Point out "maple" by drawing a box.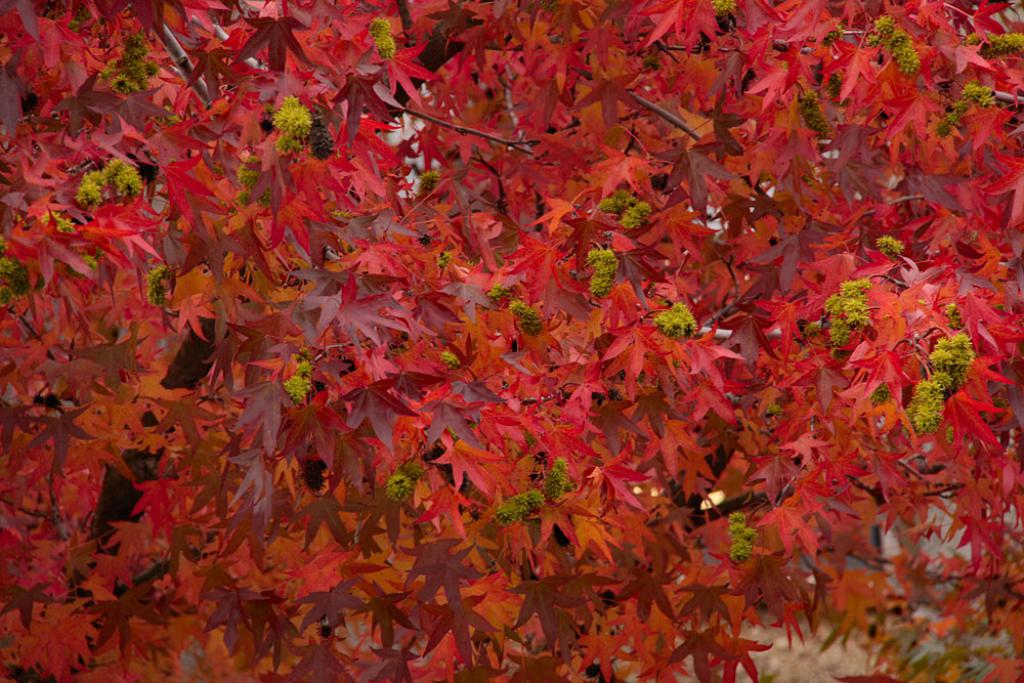
{"x1": 602, "y1": 0, "x2": 1023, "y2": 682}.
